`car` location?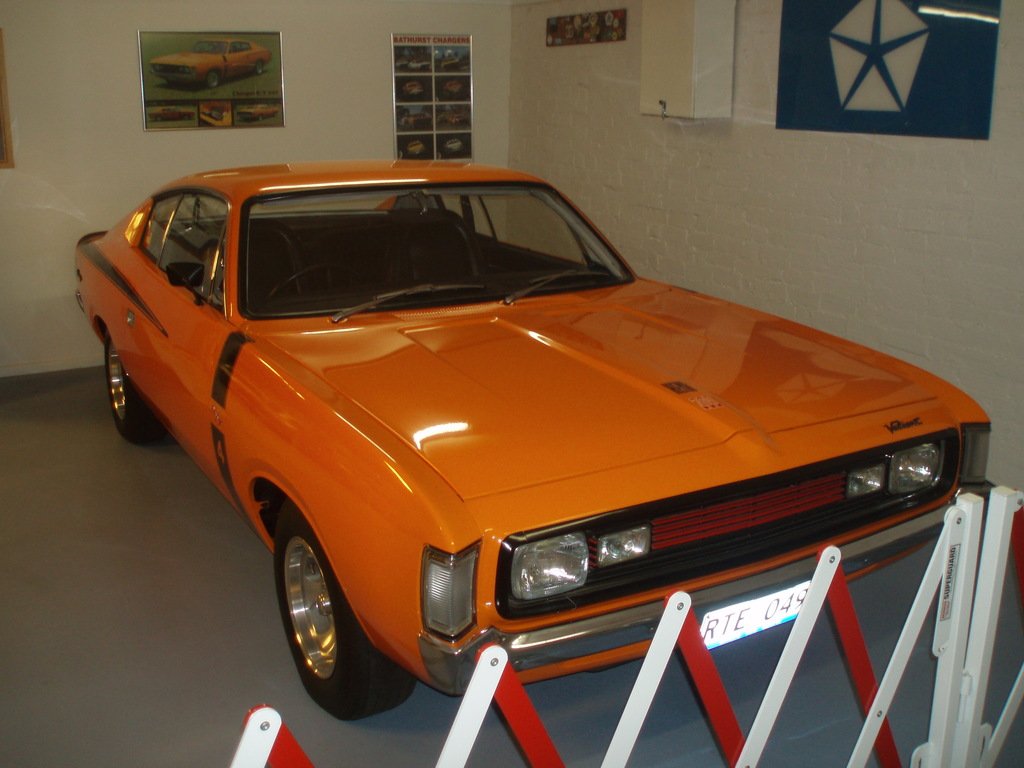
(149,37,273,87)
